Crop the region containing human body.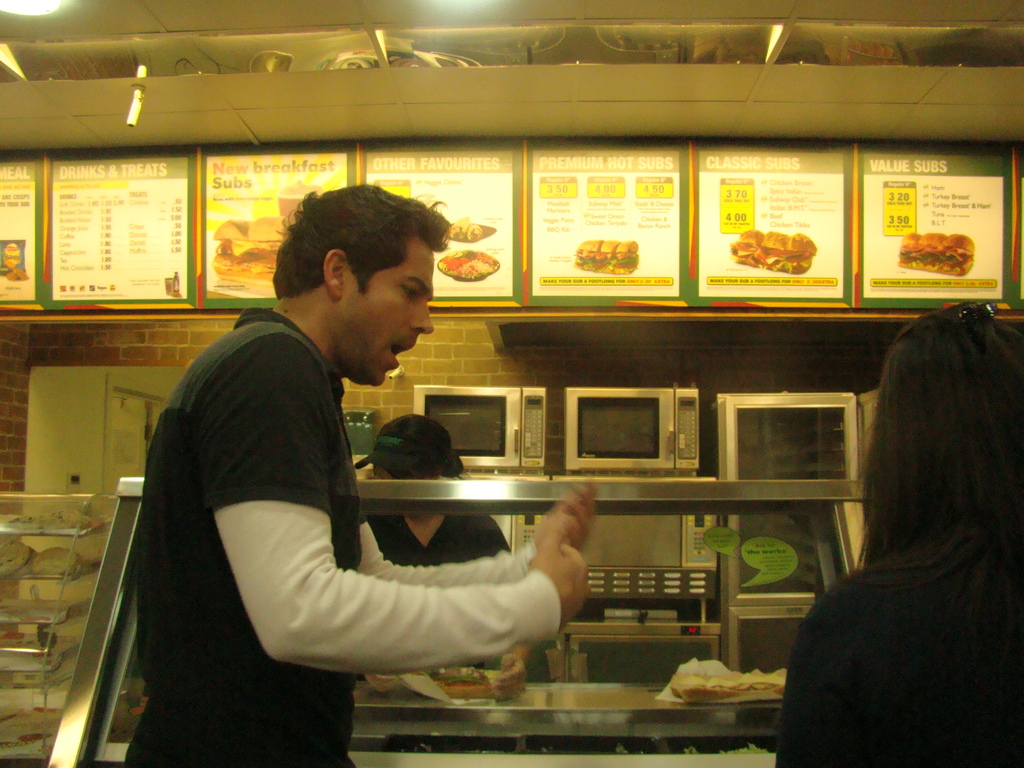
Crop region: <box>366,502,513,676</box>.
